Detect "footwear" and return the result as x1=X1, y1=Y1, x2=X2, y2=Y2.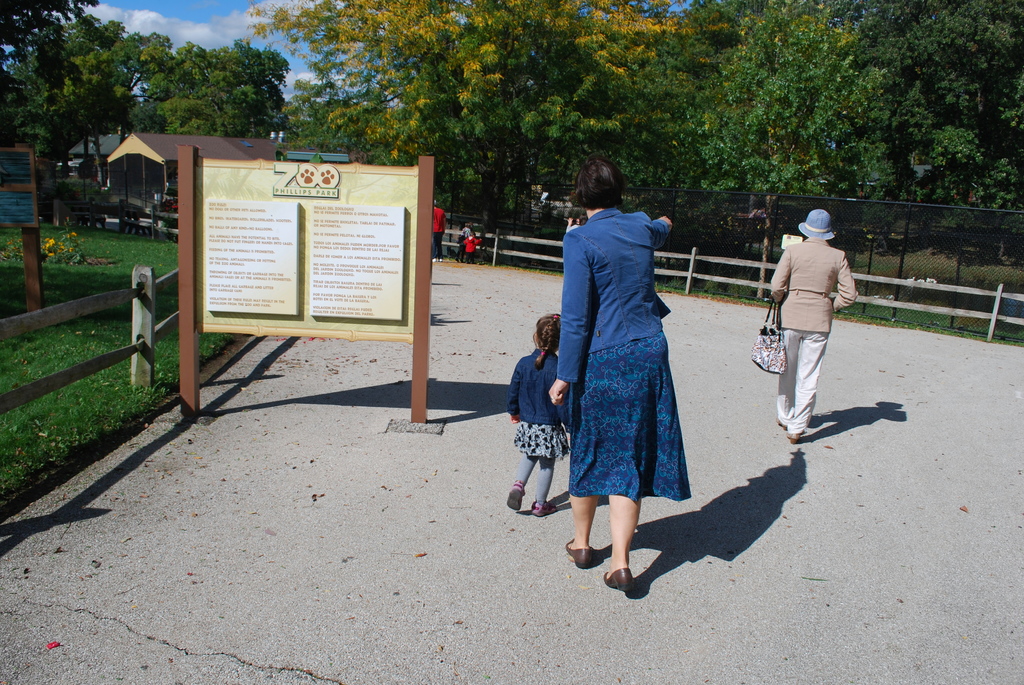
x1=604, y1=565, x2=634, y2=588.
